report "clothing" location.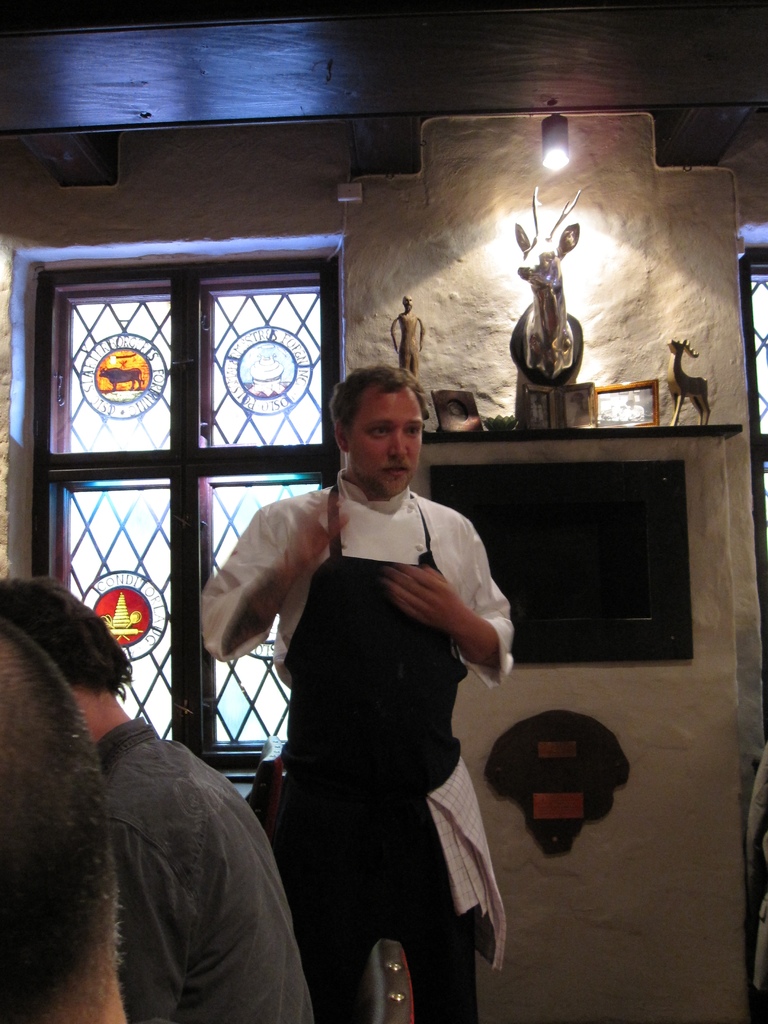
Report: {"x1": 232, "y1": 429, "x2": 507, "y2": 968}.
